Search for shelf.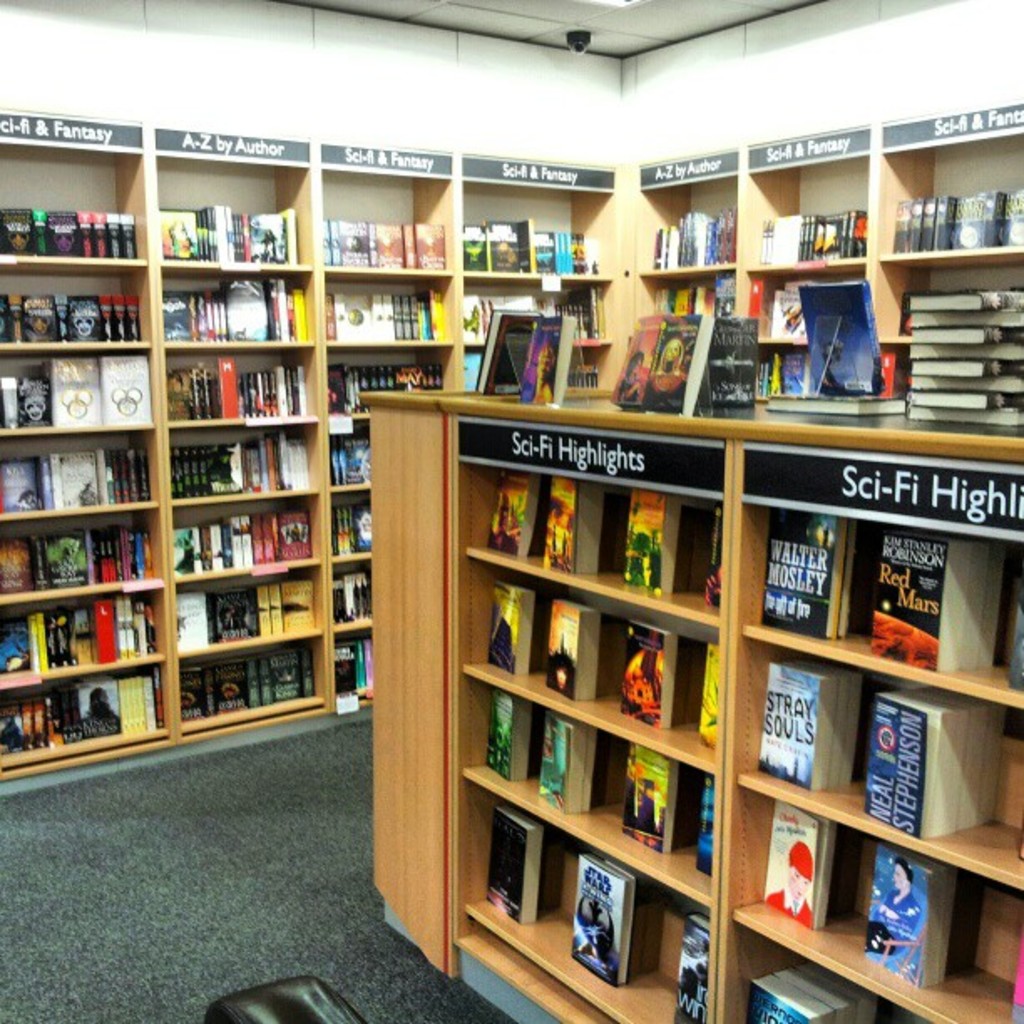
Found at [x1=371, y1=398, x2=969, y2=969].
